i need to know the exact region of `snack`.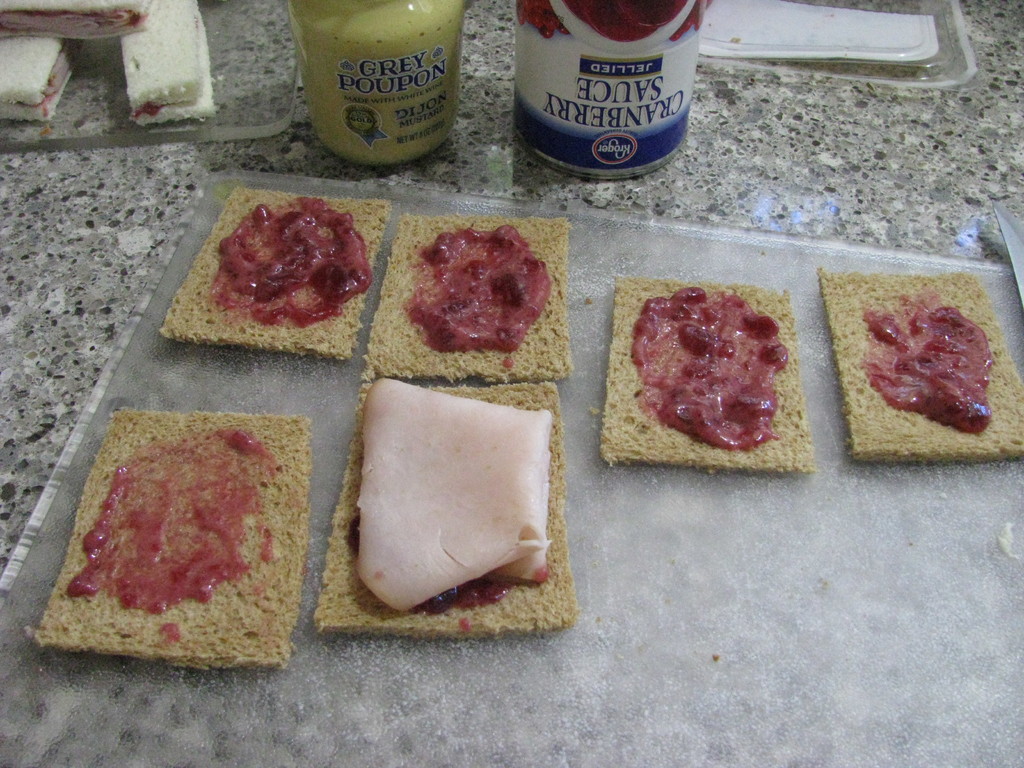
Region: bbox=(826, 260, 1007, 465).
